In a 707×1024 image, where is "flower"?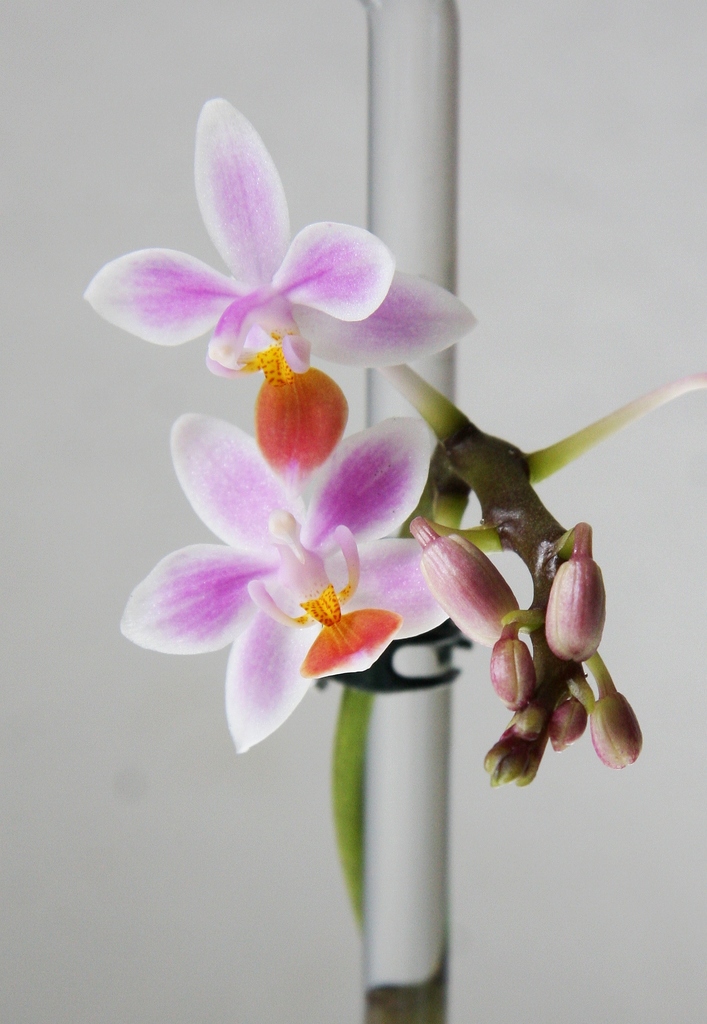
<bbox>76, 83, 484, 494</bbox>.
